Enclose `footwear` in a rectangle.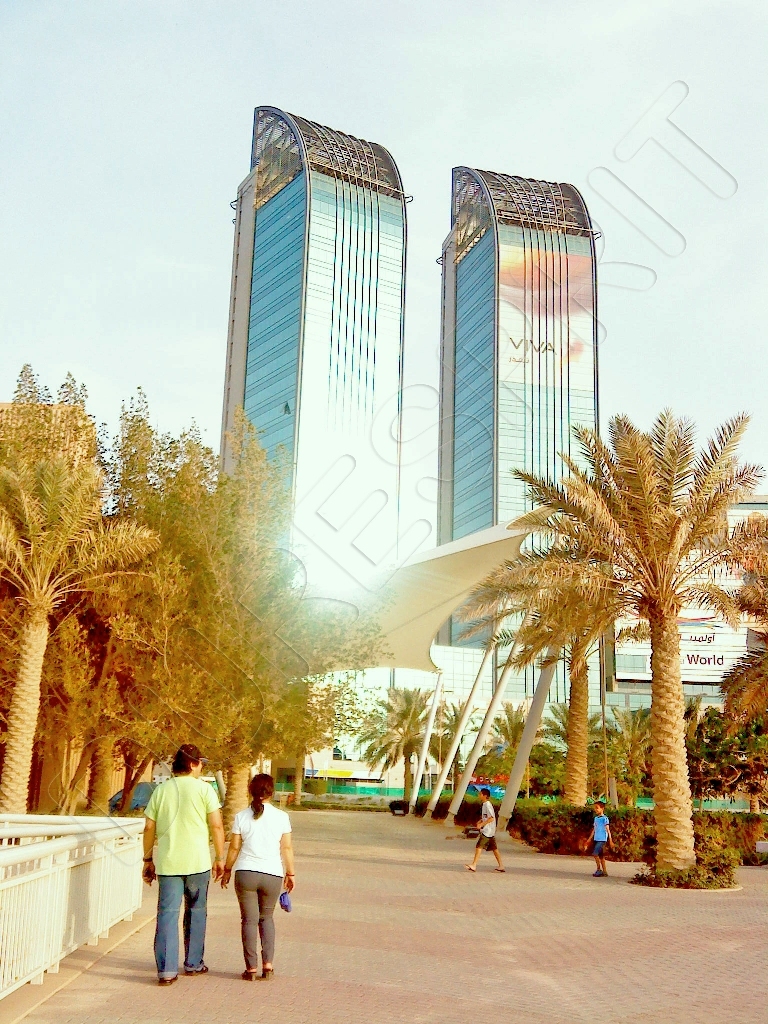
161,973,175,989.
